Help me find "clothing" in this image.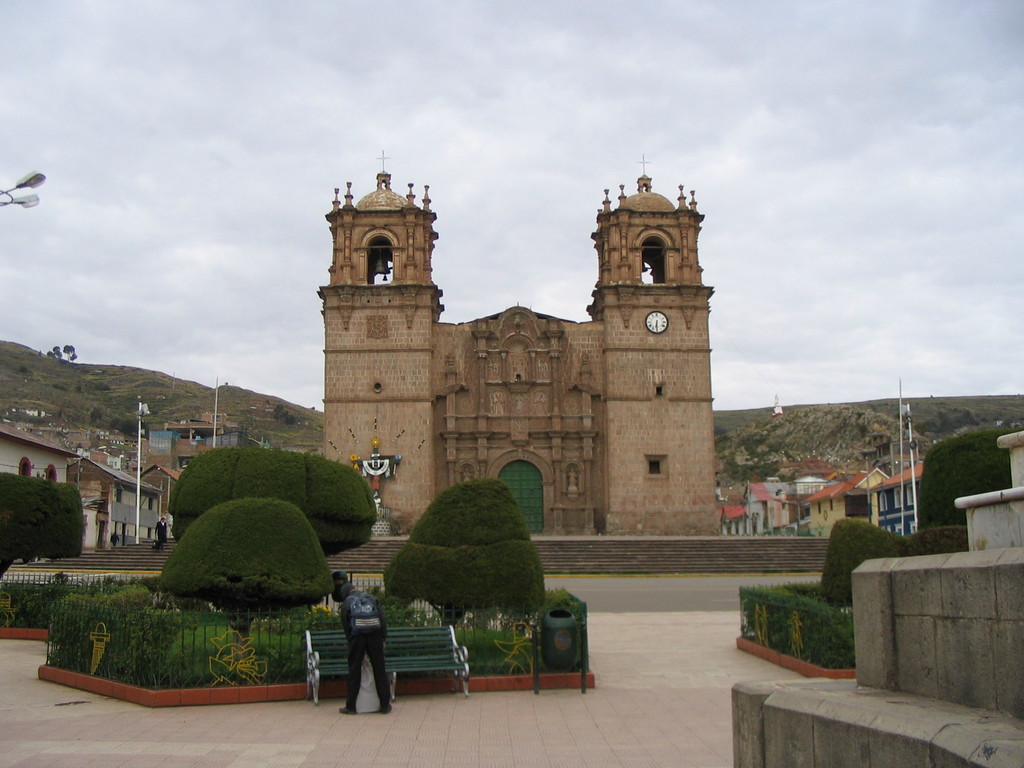
Found it: 335:591:394:721.
